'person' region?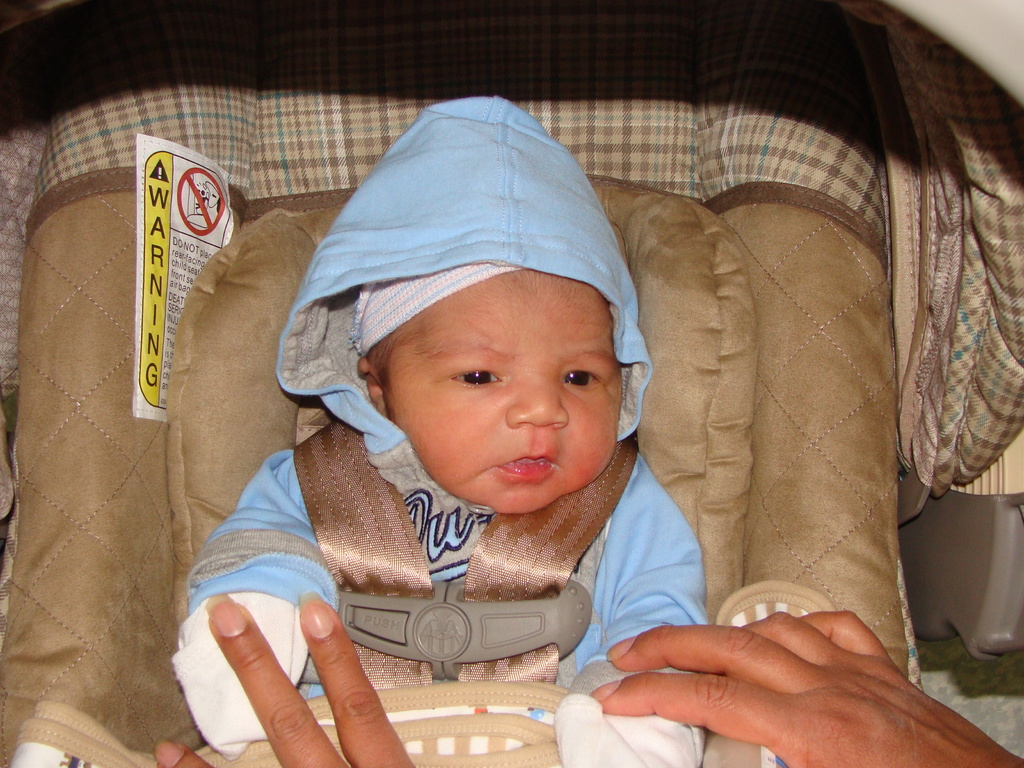
(x1=230, y1=98, x2=716, y2=748)
